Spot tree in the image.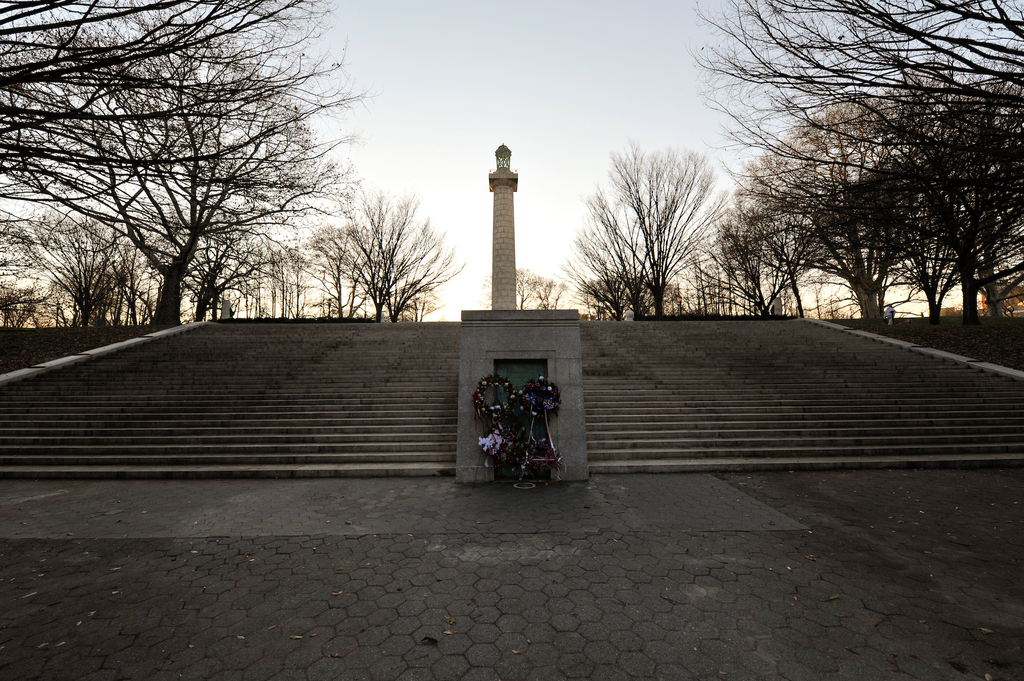
tree found at select_region(0, 212, 136, 327).
